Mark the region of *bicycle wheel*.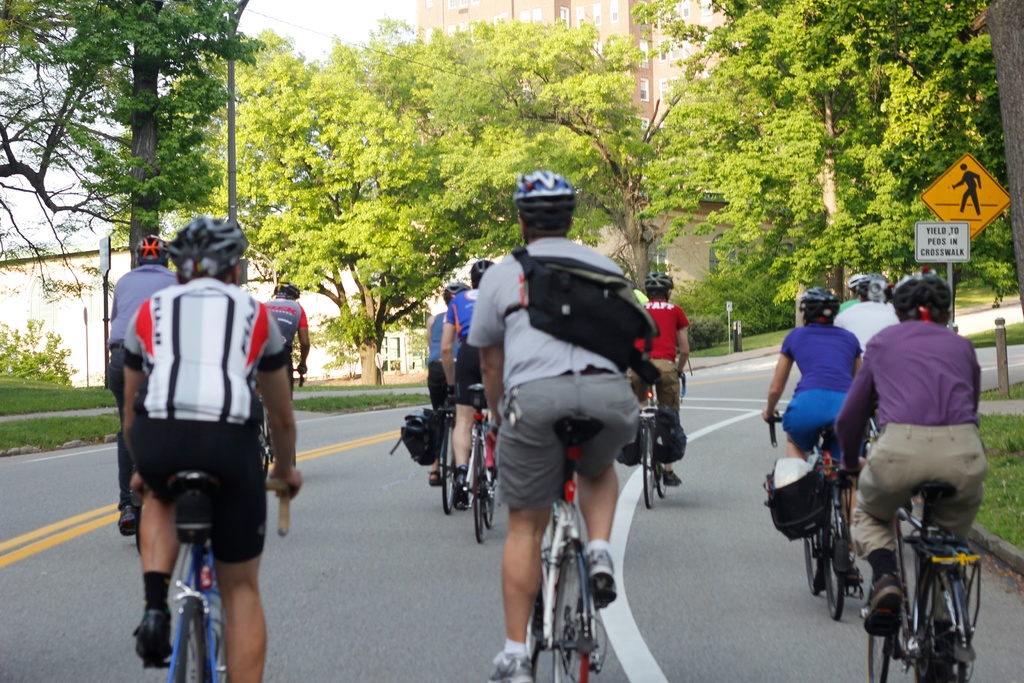
Region: rect(797, 529, 824, 593).
